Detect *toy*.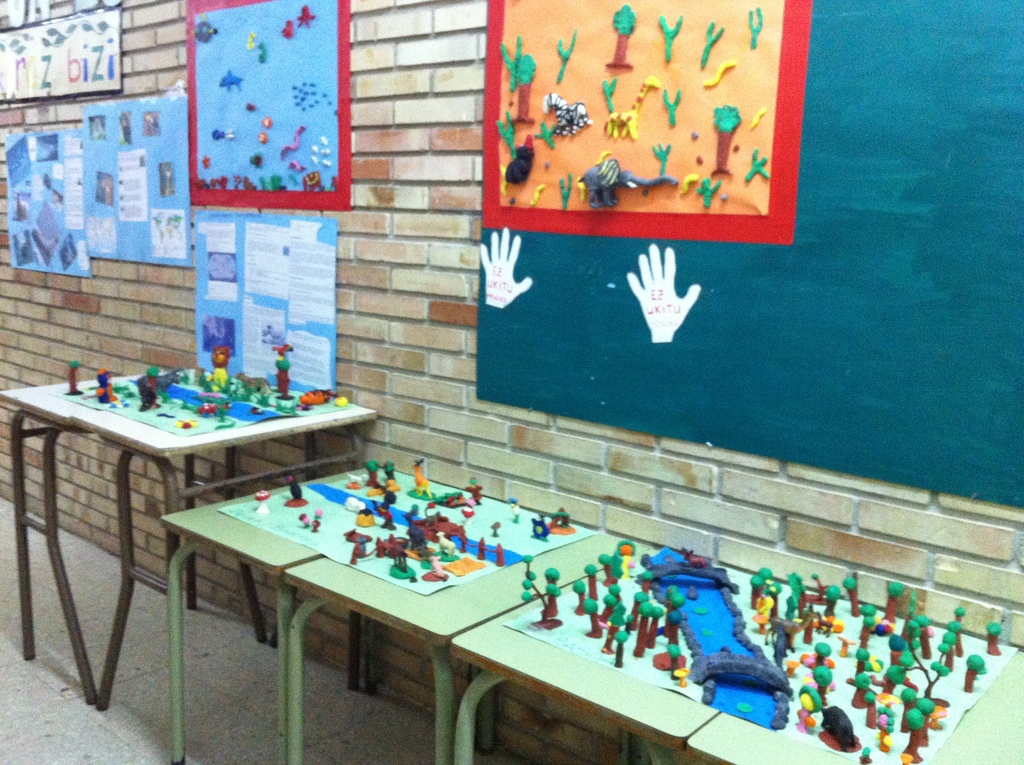
Detected at 618:241:705:348.
